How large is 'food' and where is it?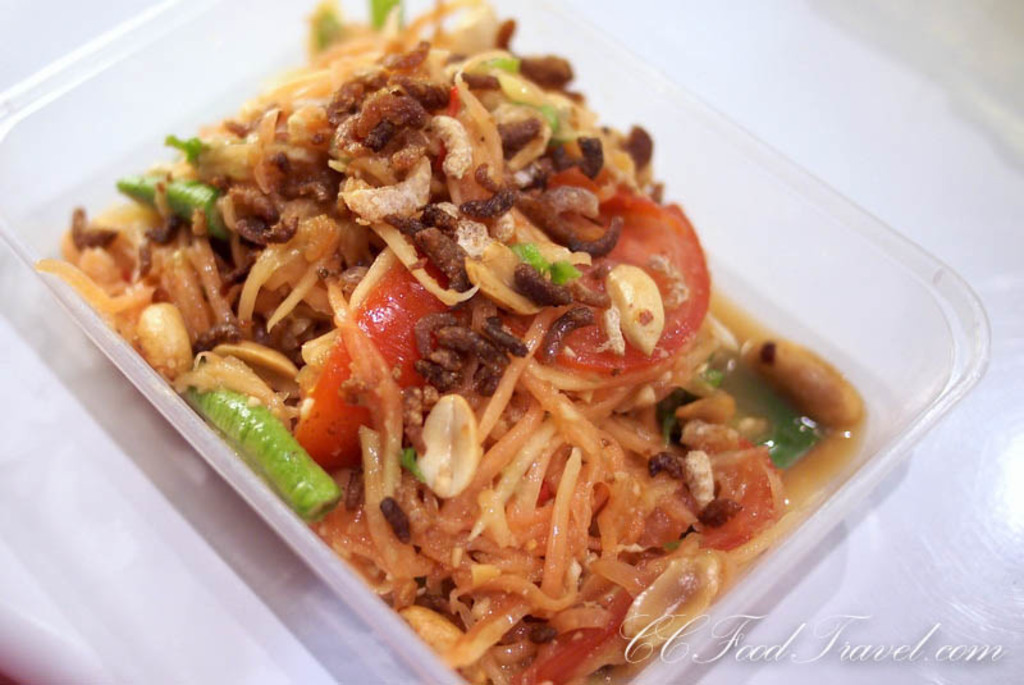
Bounding box: [31,0,872,684].
